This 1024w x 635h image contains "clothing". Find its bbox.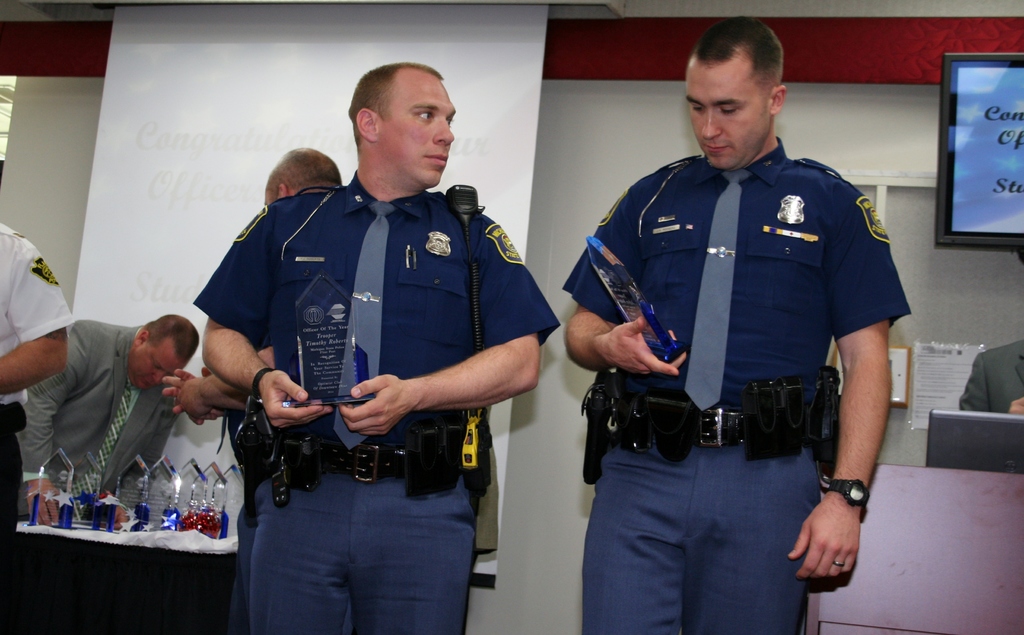
bbox(561, 159, 906, 410).
